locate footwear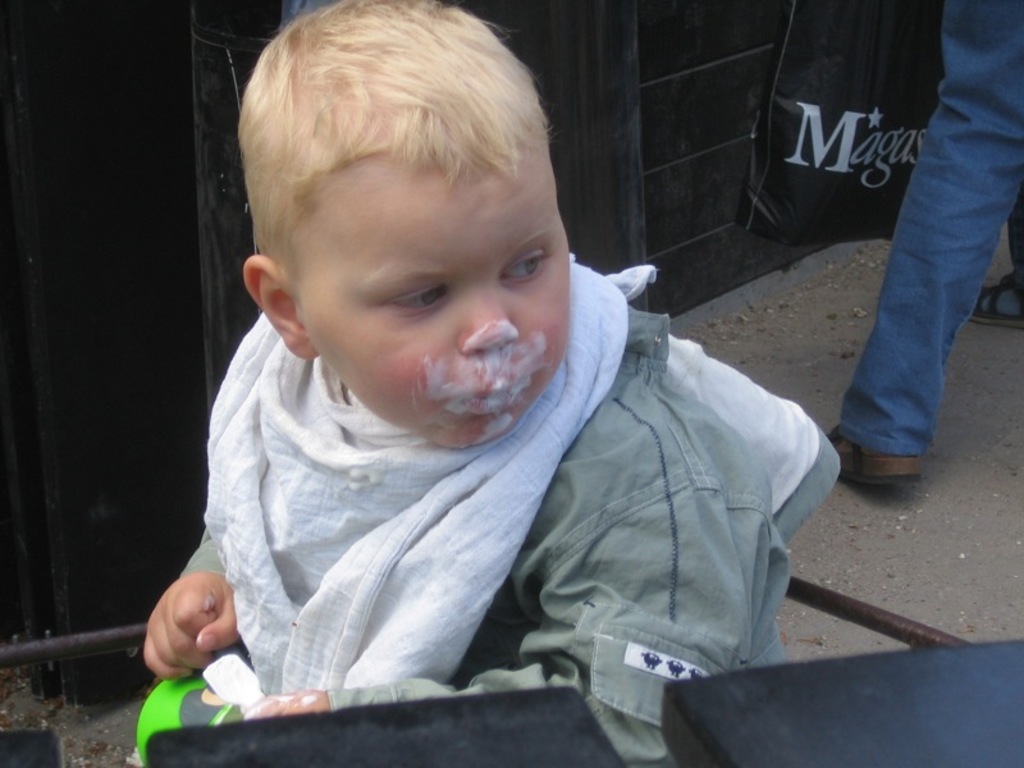
select_region(824, 424, 923, 489)
